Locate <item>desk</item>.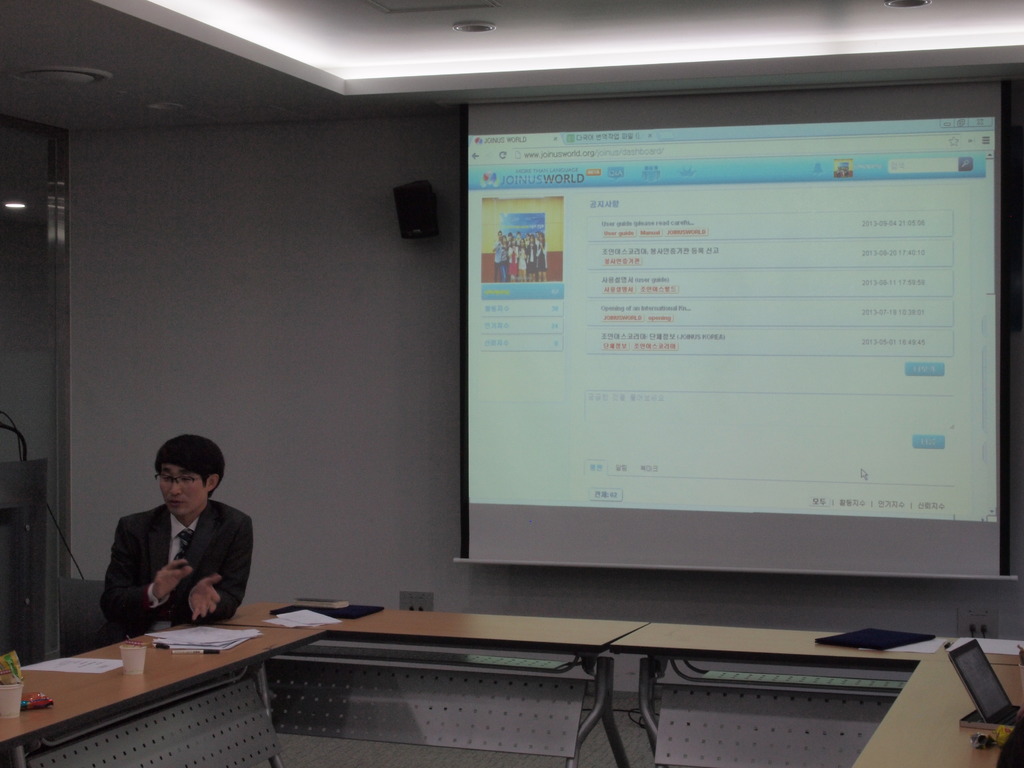
Bounding box: box(225, 597, 1023, 767).
